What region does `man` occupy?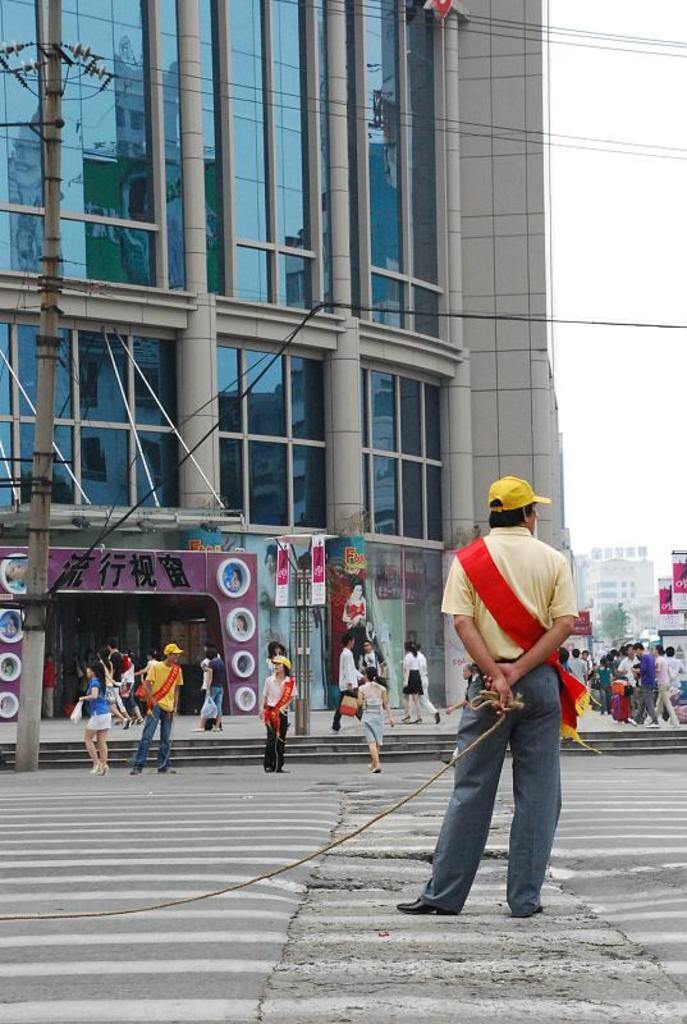
region(624, 645, 663, 735).
